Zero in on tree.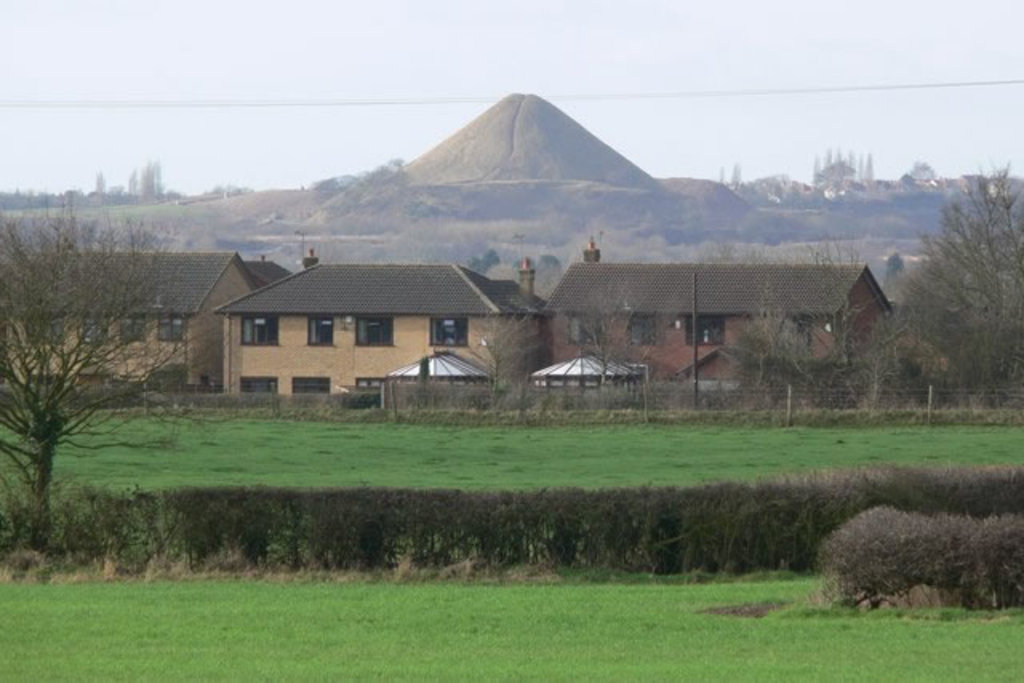
Zeroed in: l=462, t=306, r=549, b=400.
